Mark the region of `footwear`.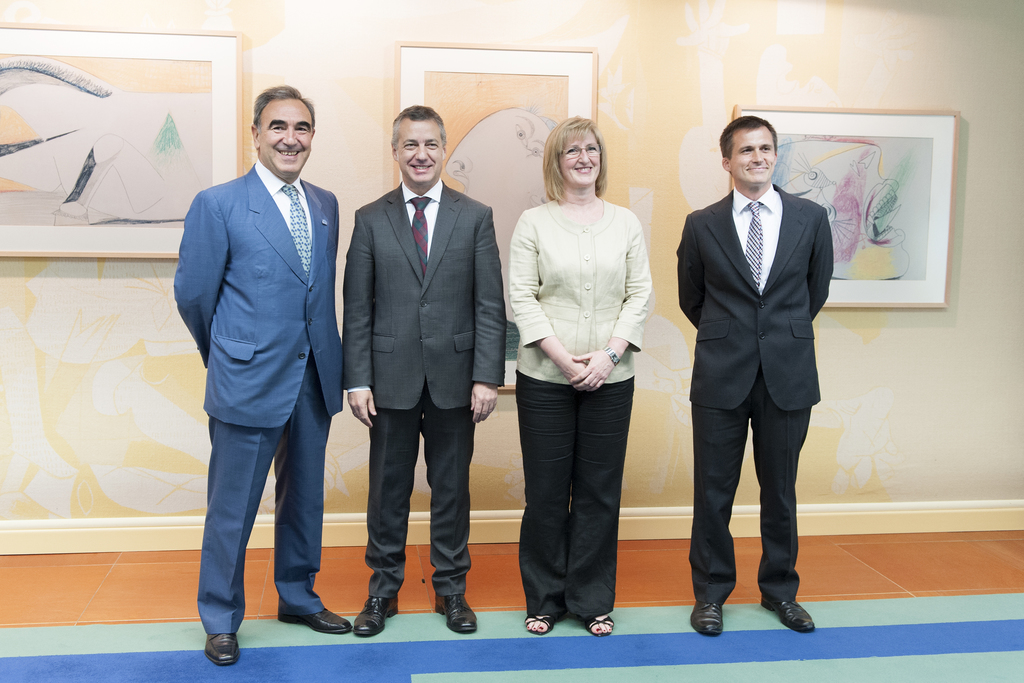
Region: [x1=271, y1=577, x2=344, y2=647].
